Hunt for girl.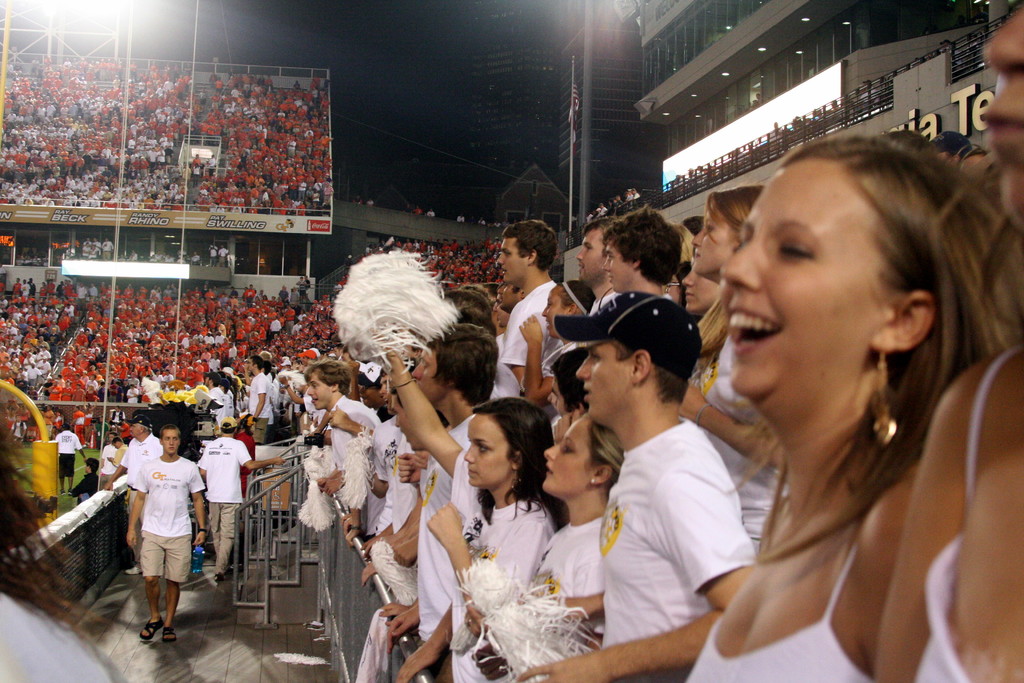
Hunted down at (516,280,594,407).
